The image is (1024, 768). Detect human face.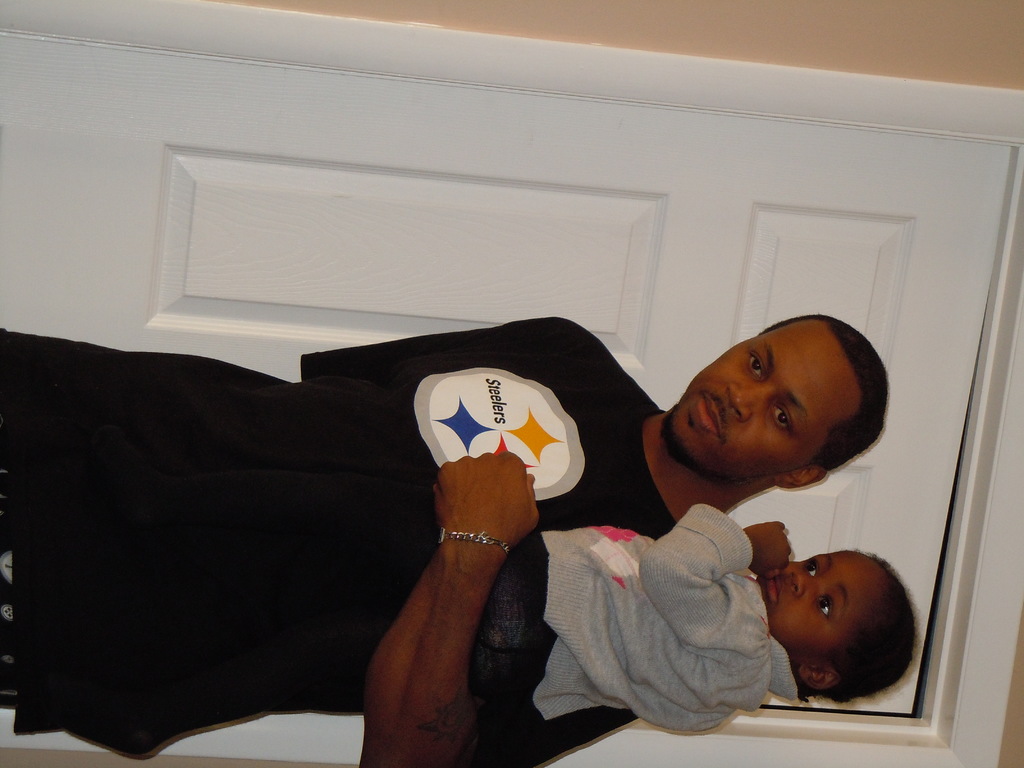
Detection: 662/316/861/479.
